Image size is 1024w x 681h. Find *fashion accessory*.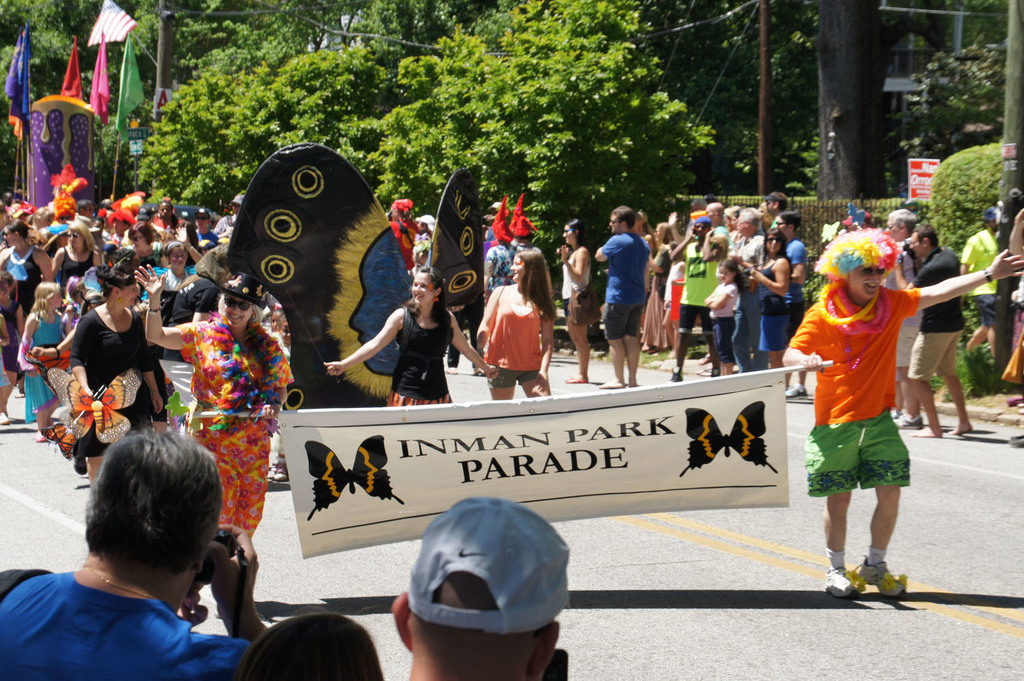
x1=810, y1=228, x2=903, y2=282.
